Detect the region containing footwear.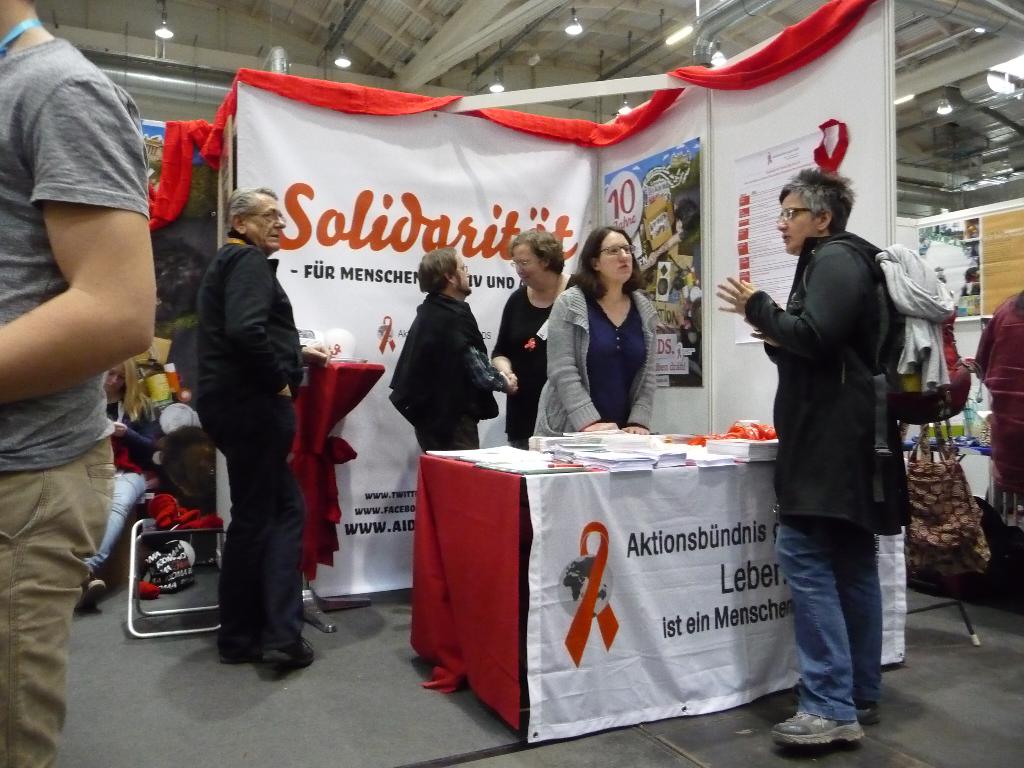
{"left": 75, "top": 575, "right": 106, "bottom": 615}.
